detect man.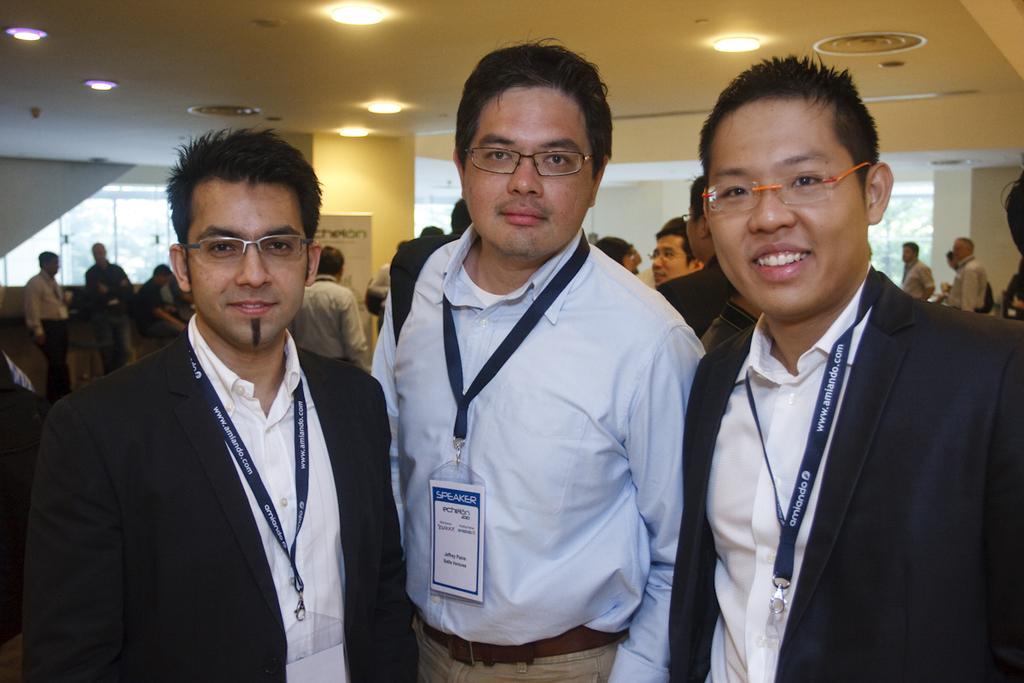
Detected at [643,216,695,283].
